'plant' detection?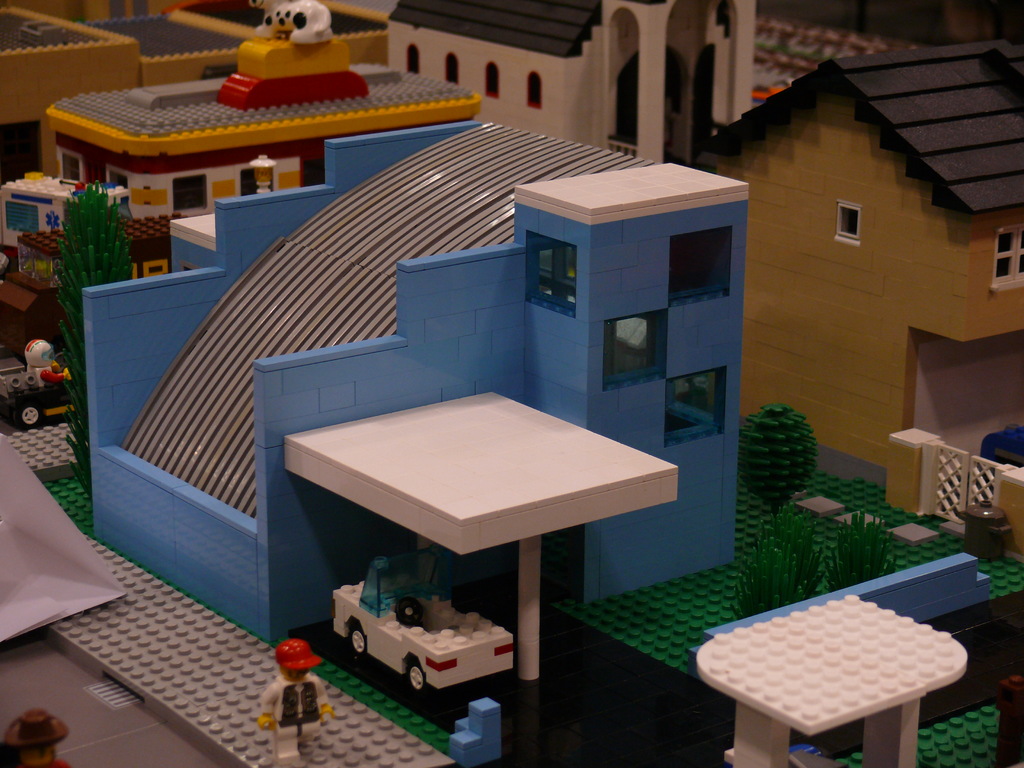
bbox=(739, 402, 821, 523)
